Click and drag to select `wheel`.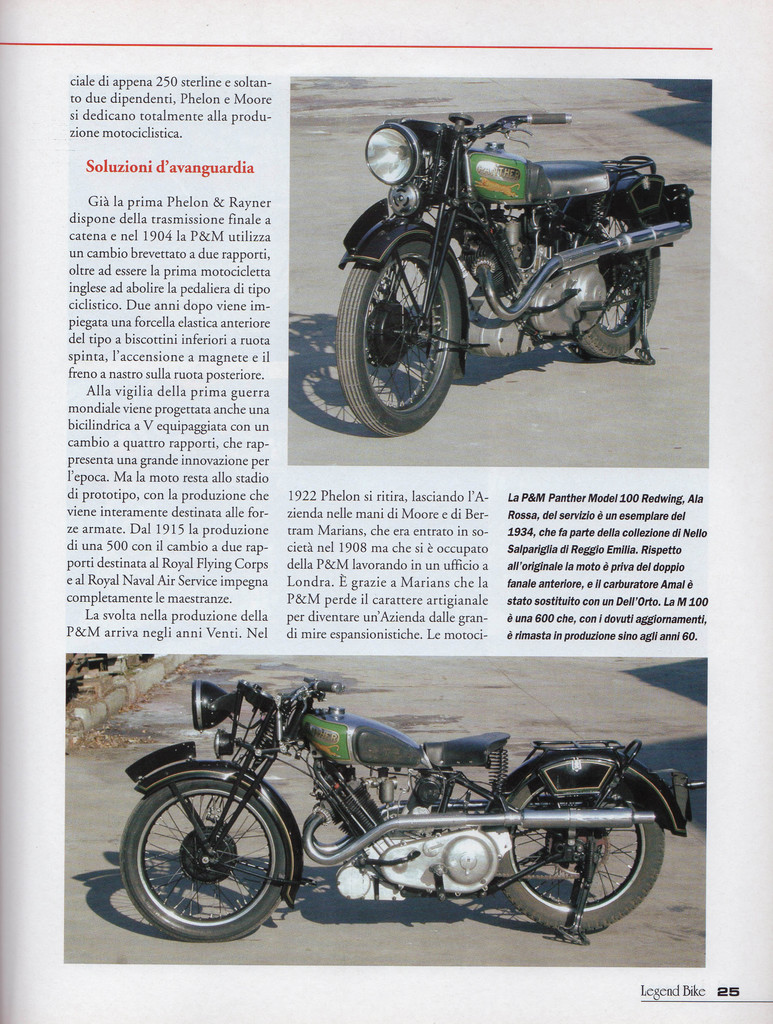
Selection: [x1=501, y1=776, x2=674, y2=933].
